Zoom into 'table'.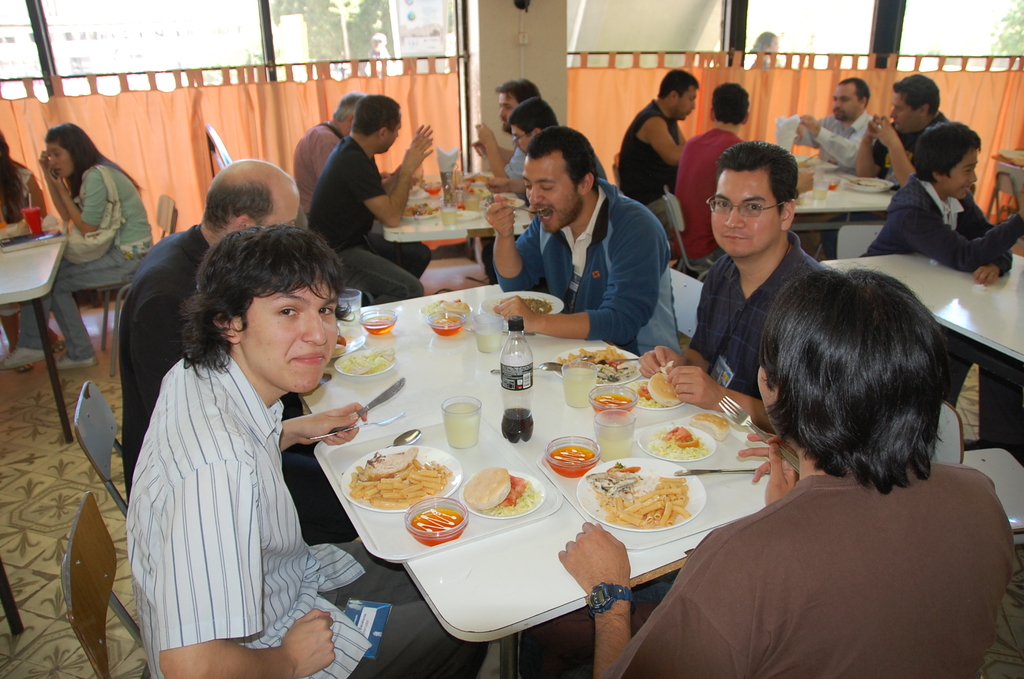
Zoom target: [left=383, top=177, right=539, bottom=238].
